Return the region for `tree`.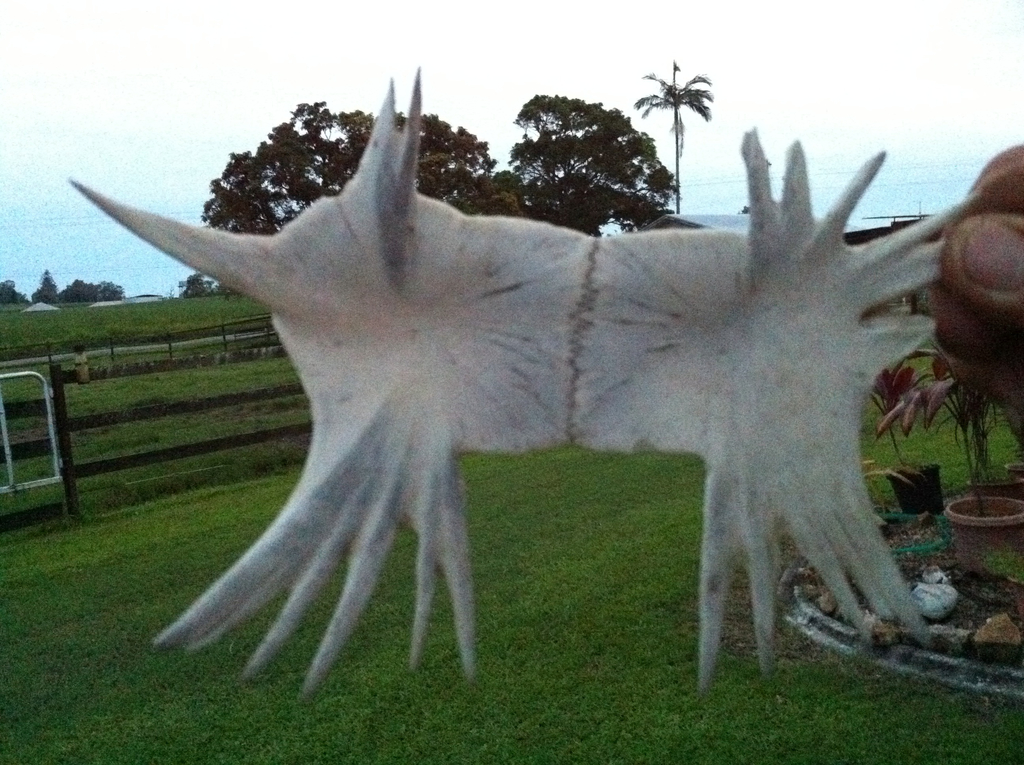
x1=56 y1=282 x2=124 y2=307.
